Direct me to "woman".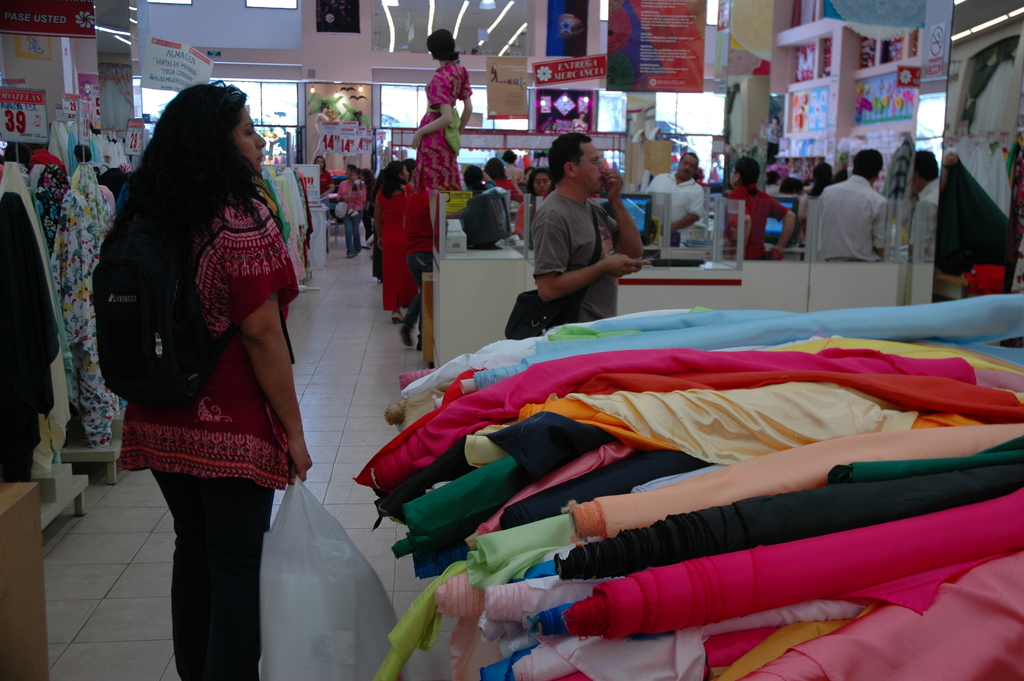
Direction: (336, 163, 365, 258).
